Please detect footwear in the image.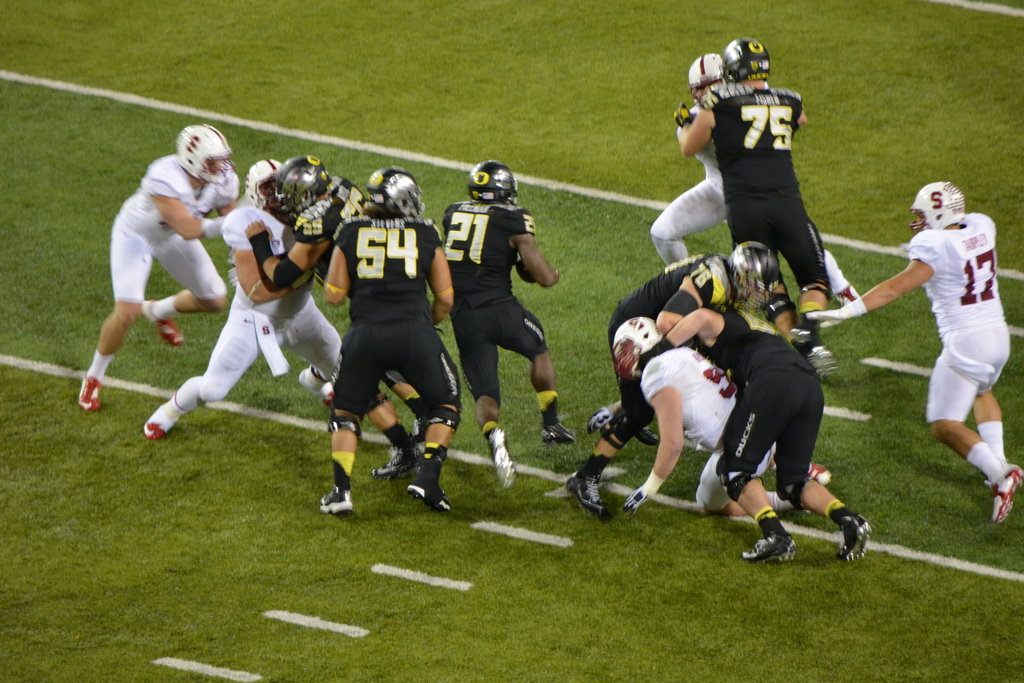
[x1=635, y1=427, x2=659, y2=442].
